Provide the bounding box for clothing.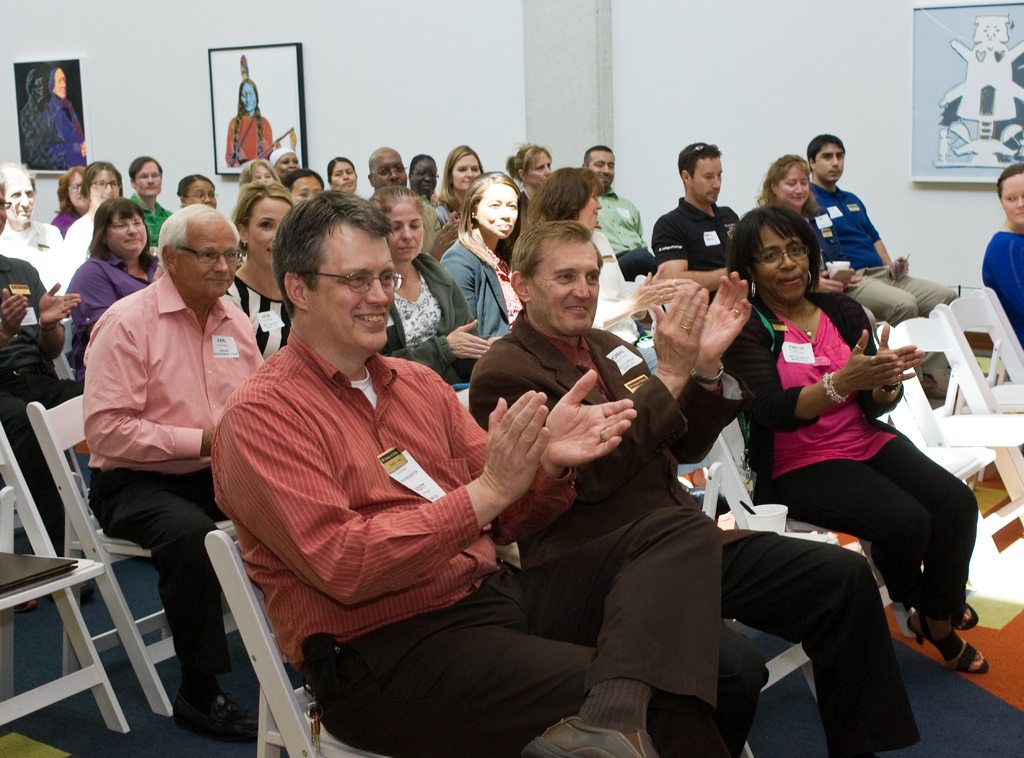
x1=809, y1=186, x2=884, y2=266.
